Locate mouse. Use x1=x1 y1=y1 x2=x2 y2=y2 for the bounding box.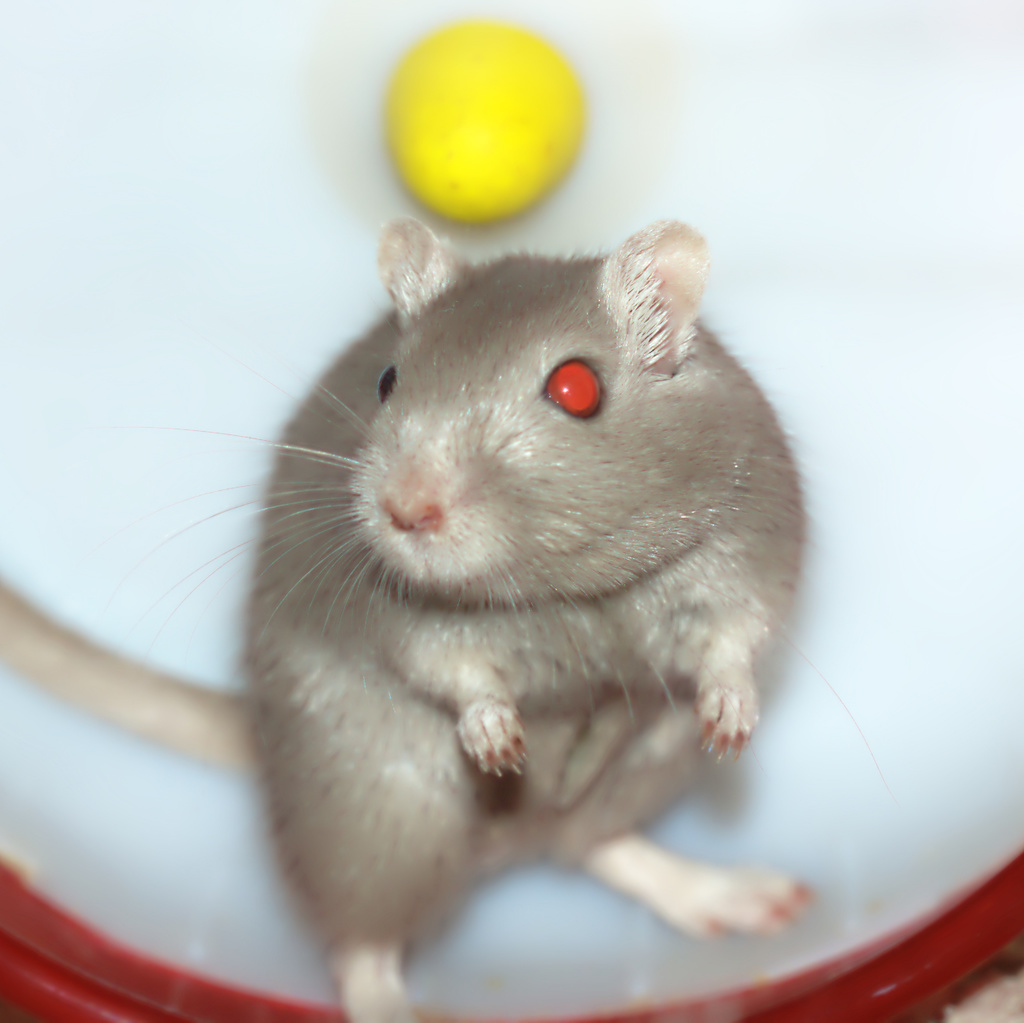
x1=109 y1=215 x2=879 y2=1022.
